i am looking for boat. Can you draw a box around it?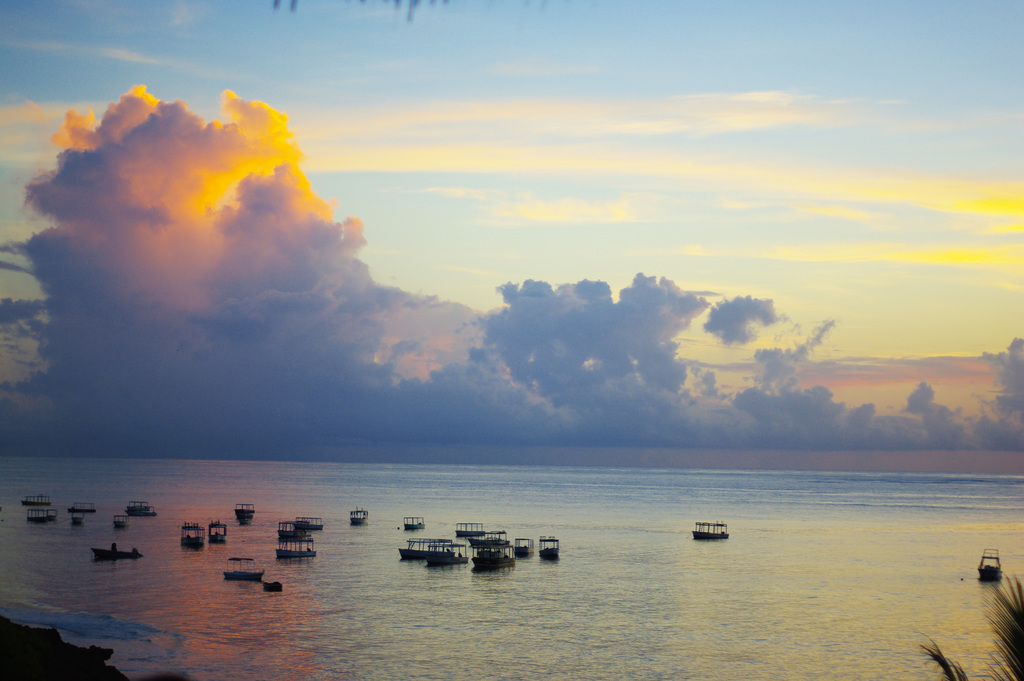
Sure, the bounding box is left=209, top=518, right=230, bottom=541.
